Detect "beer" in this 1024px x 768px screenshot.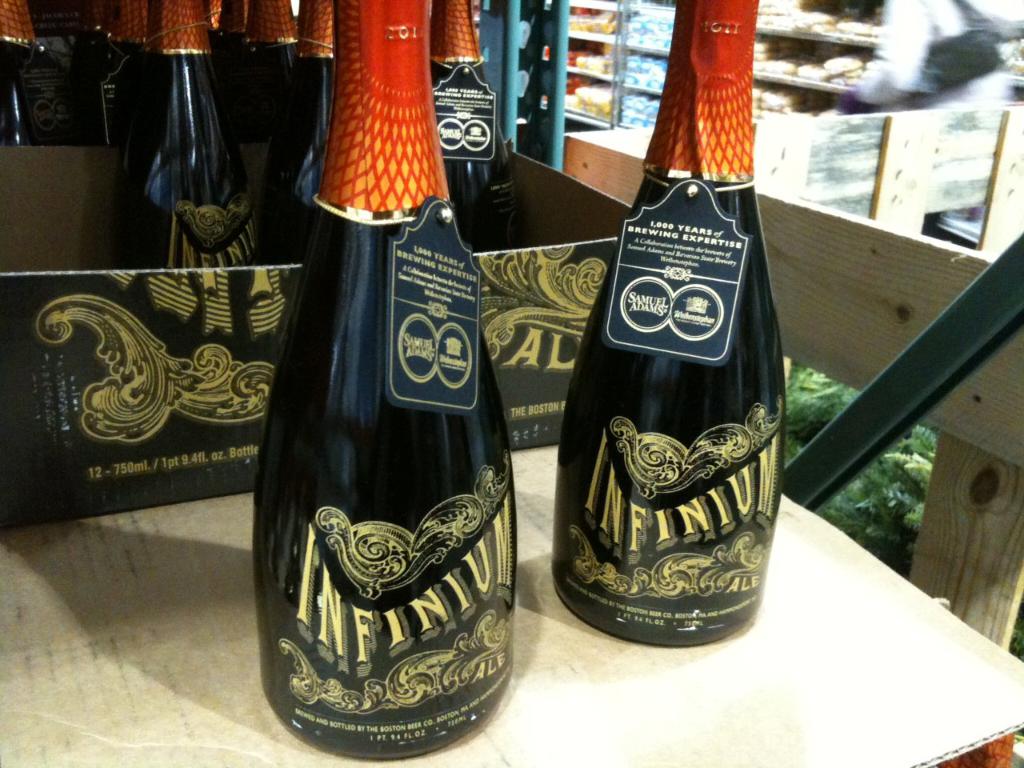
Detection: (225, 0, 533, 766).
